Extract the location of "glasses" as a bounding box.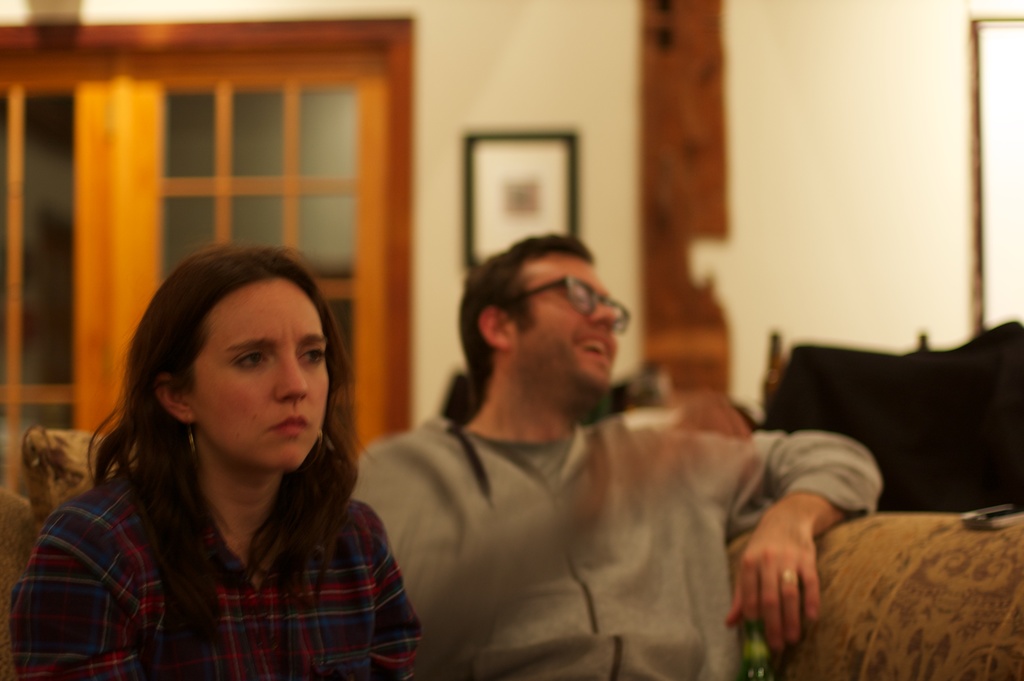
box=[521, 274, 629, 338].
